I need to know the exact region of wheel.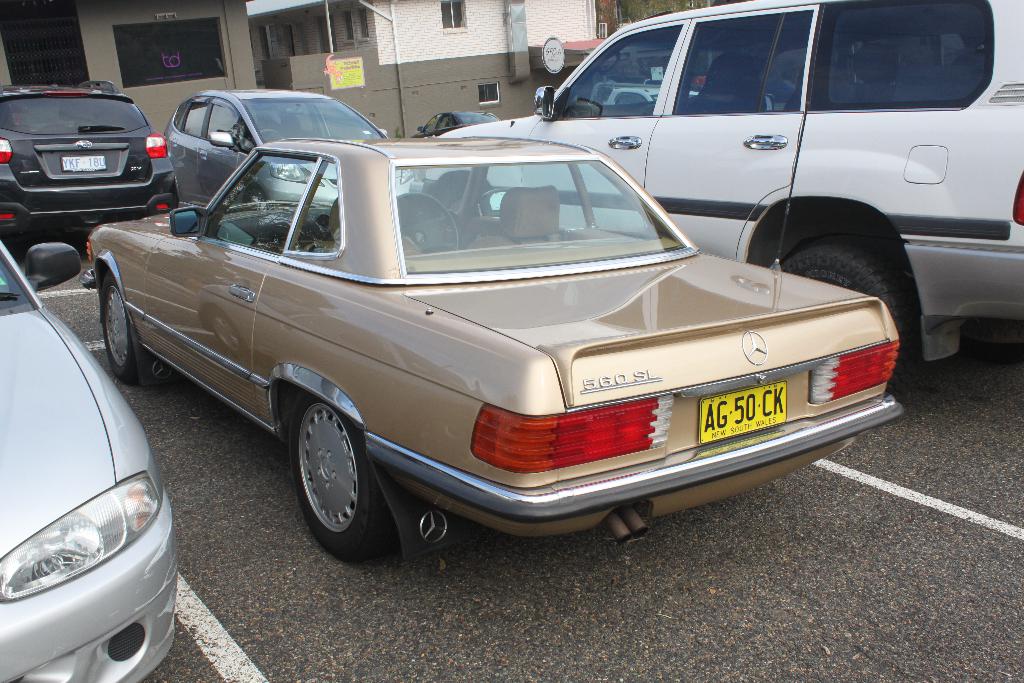
Region: detection(279, 397, 392, 554).
